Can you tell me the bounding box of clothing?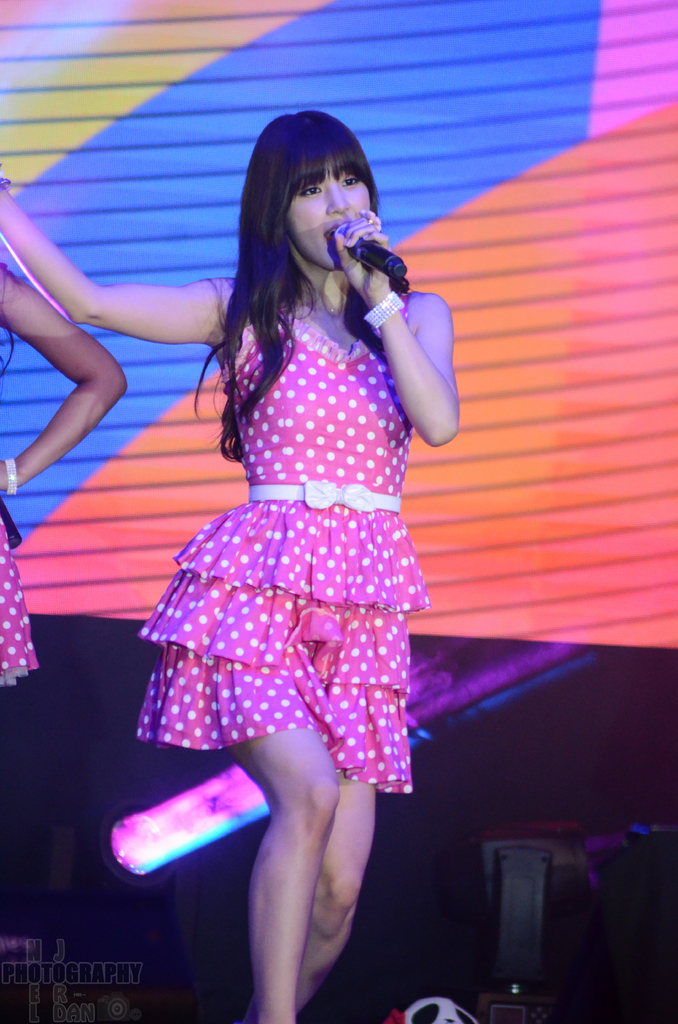
box=[0, 515, 39, 685].
